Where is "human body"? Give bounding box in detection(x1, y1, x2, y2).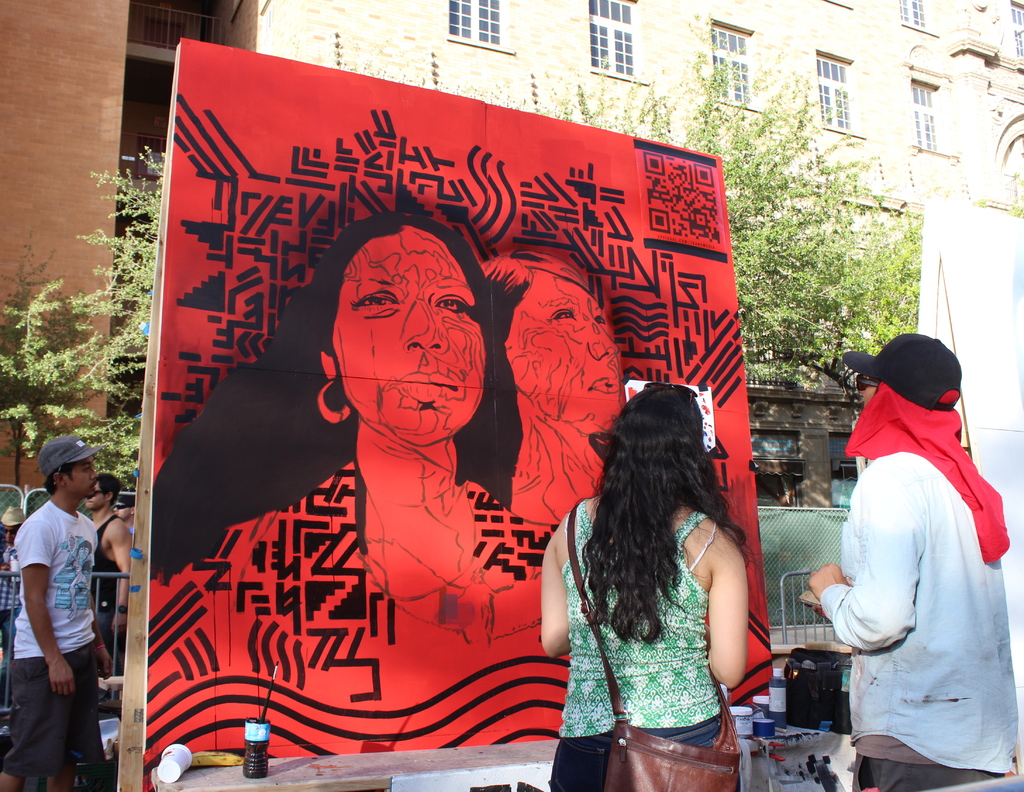
detection(0, 435, 110, 791).
